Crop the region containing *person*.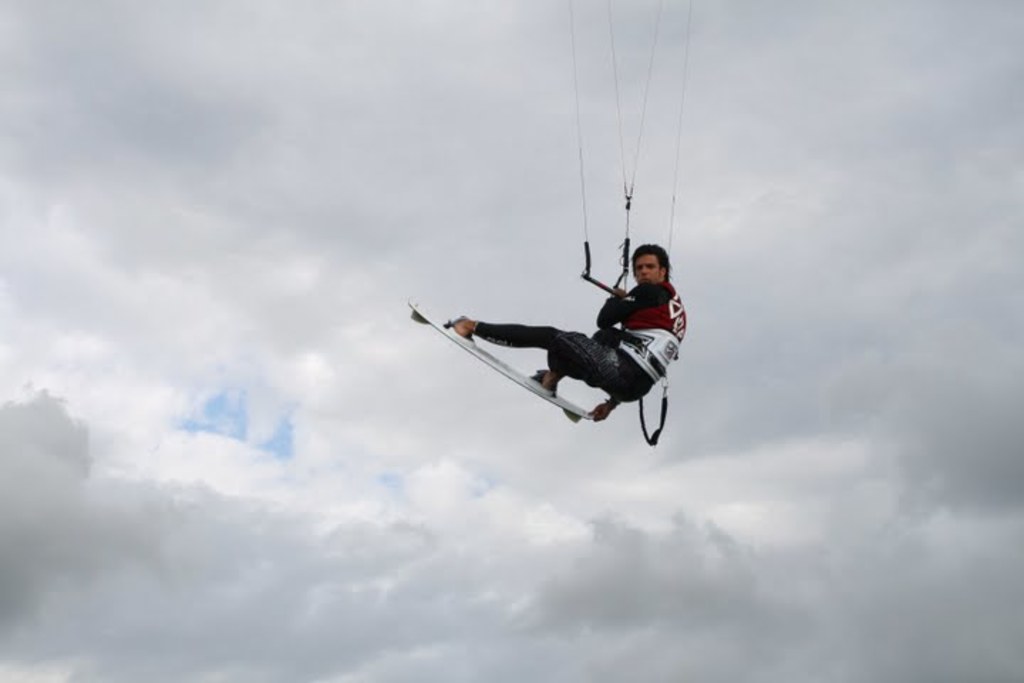
Crop region: Rect(439, 239, 677, 451).
